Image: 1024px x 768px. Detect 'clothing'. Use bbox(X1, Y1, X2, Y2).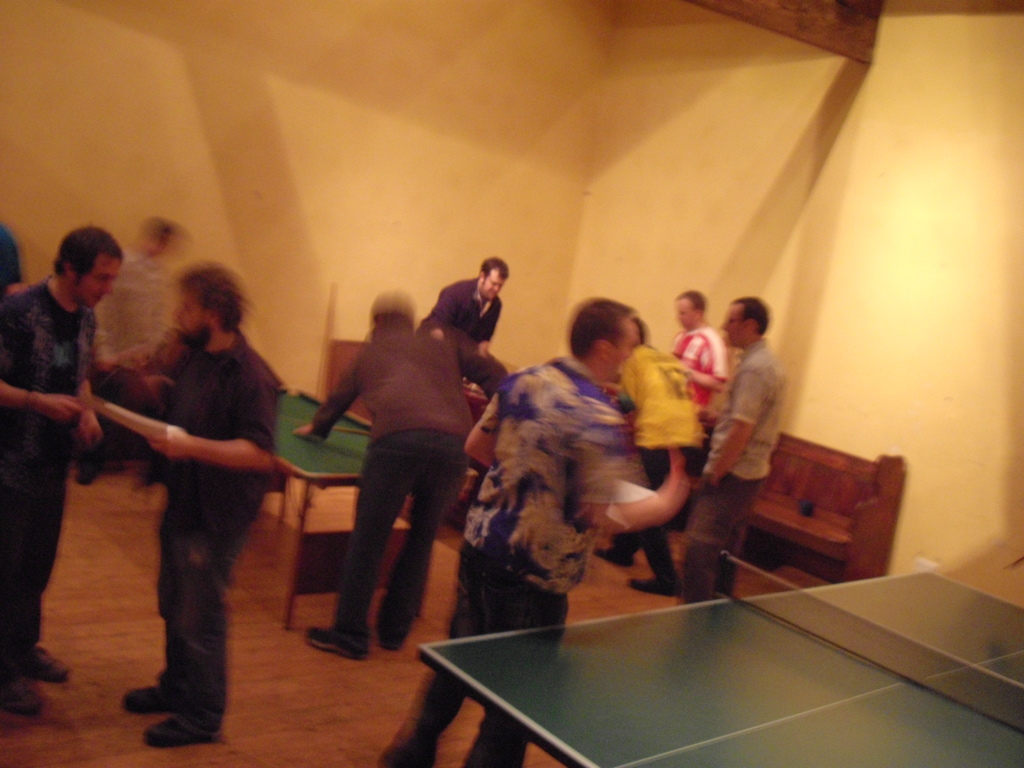
bbox(378, 355, 634, 761).
